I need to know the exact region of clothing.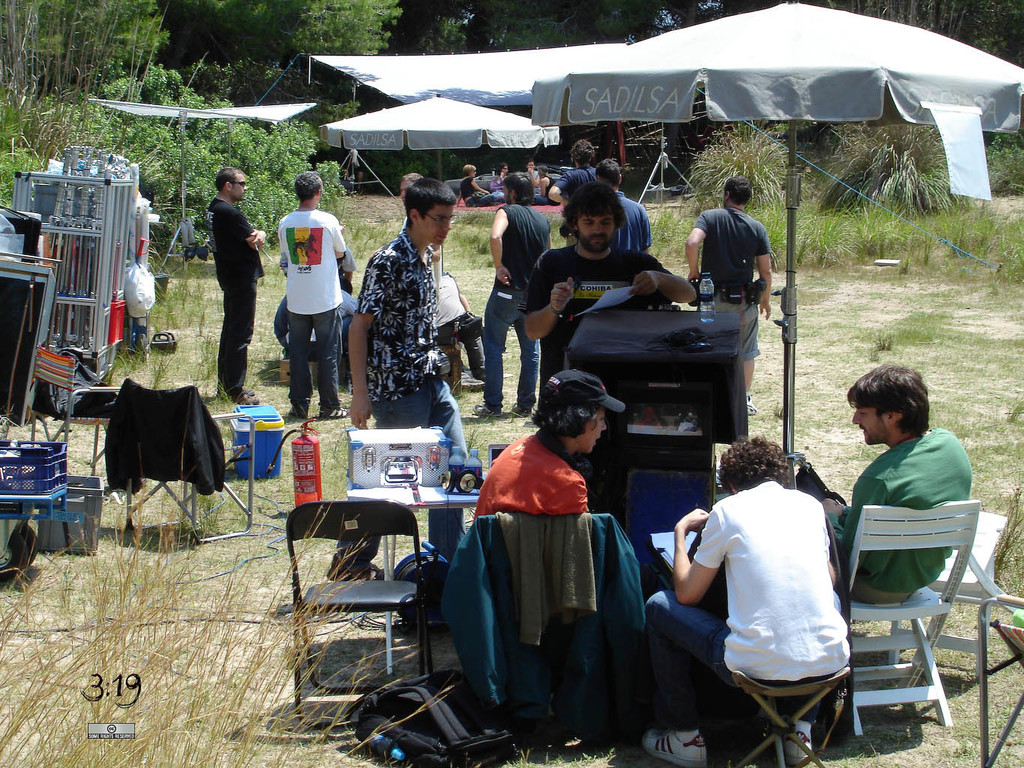
Region: x1=527, y1=168, x2=539, y2=193.
